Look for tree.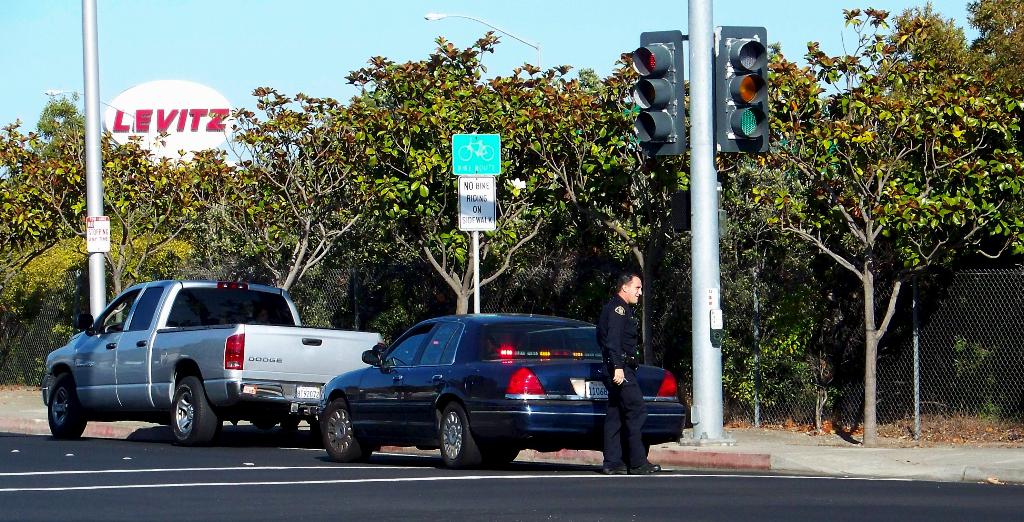
Found: left=323, top=13, right=630, bottom=376.
